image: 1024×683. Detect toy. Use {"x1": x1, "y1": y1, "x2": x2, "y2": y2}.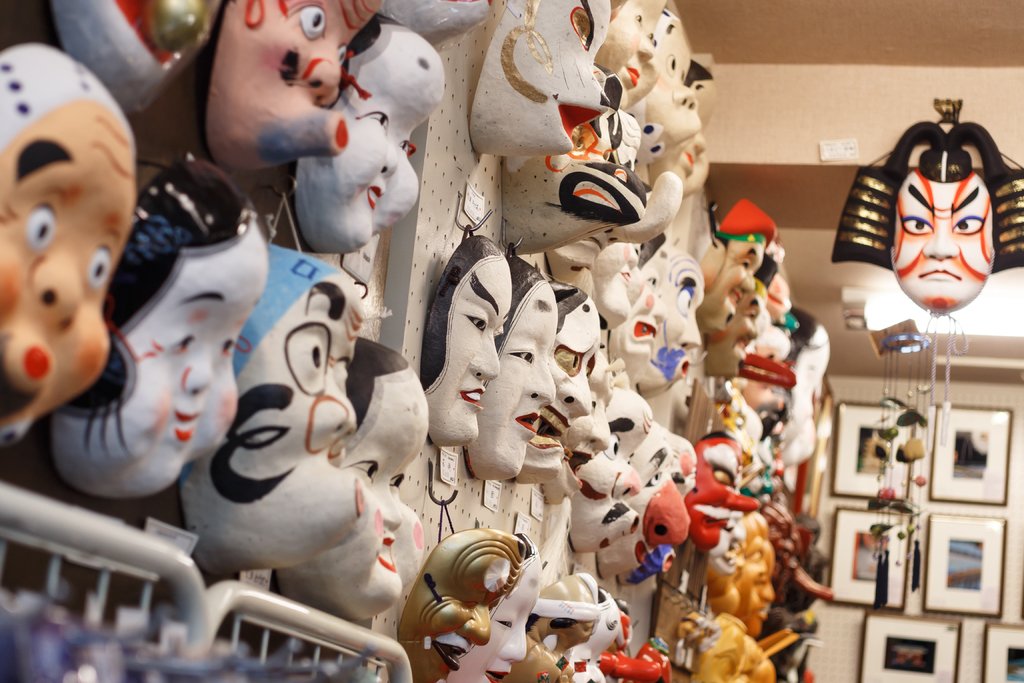
{"x1": 748, "y1": 654, "x2": 775, "y2": 682}.
